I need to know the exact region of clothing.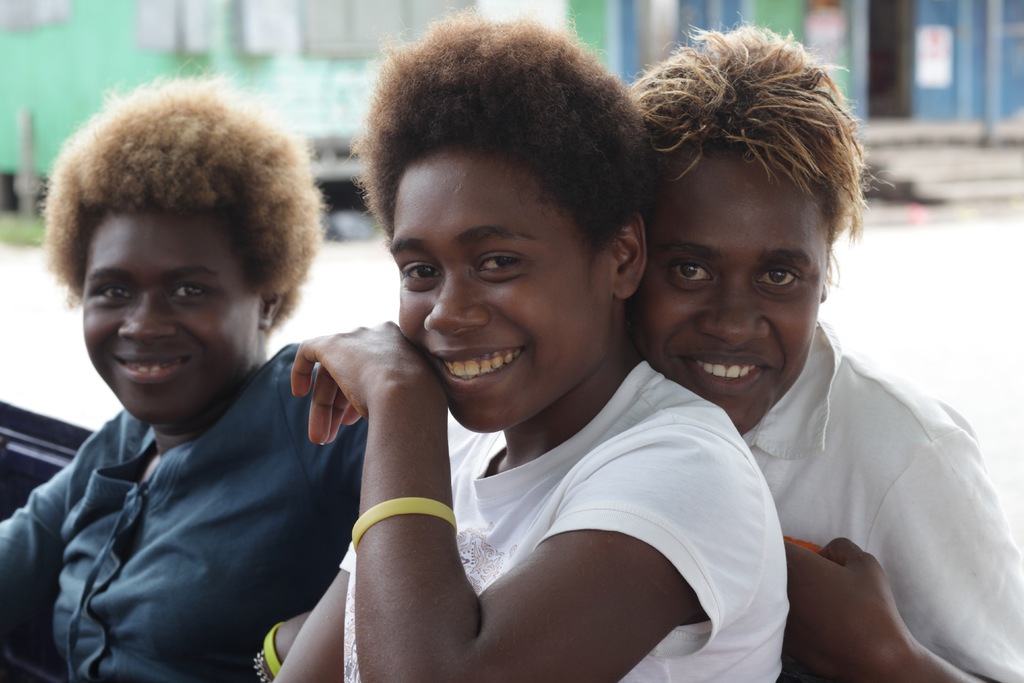
Region: pyautogui.locateOnScreen(333, 358, 794, 682).
